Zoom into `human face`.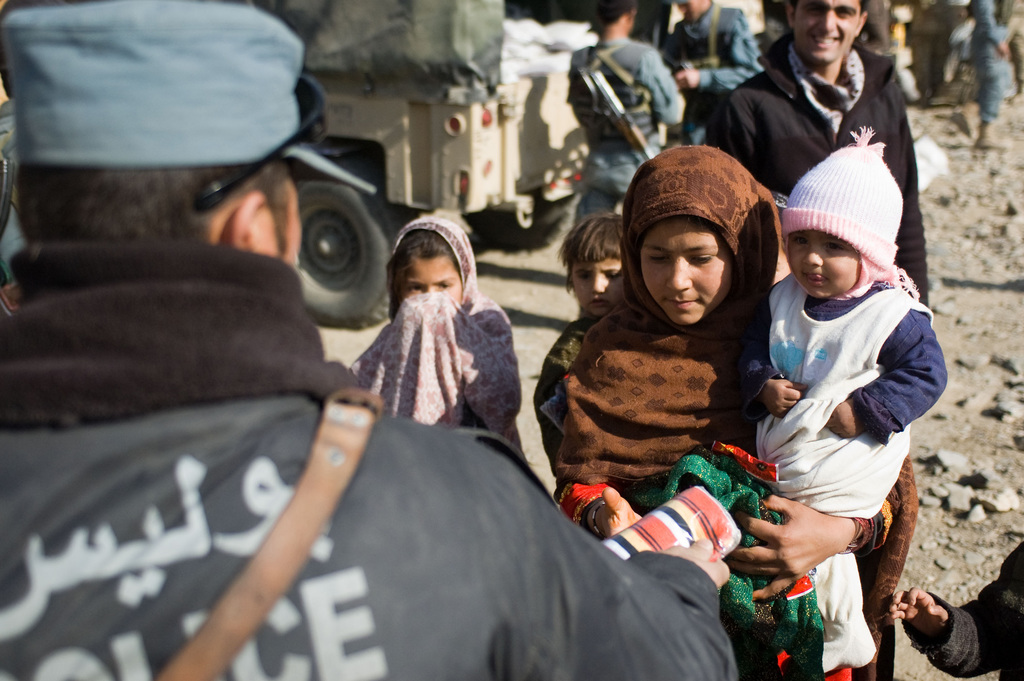
Zoom target: (569,259,627,316).
